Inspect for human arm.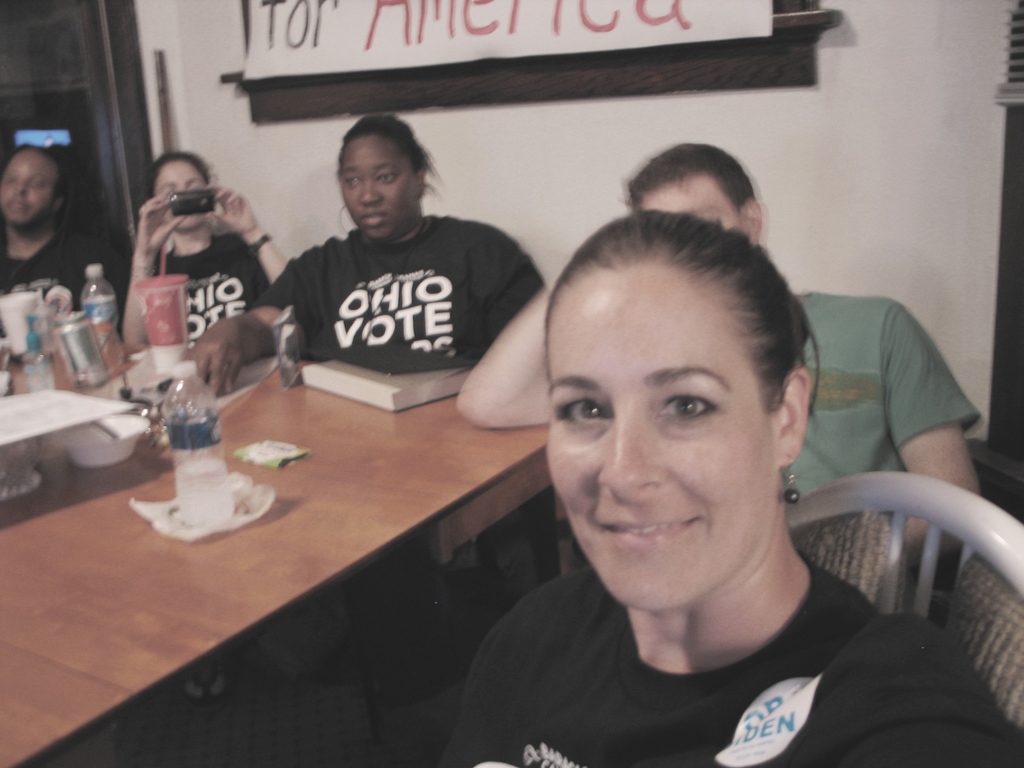
Inspection: (x1=463, y1=310, x2=550, y2=436).
